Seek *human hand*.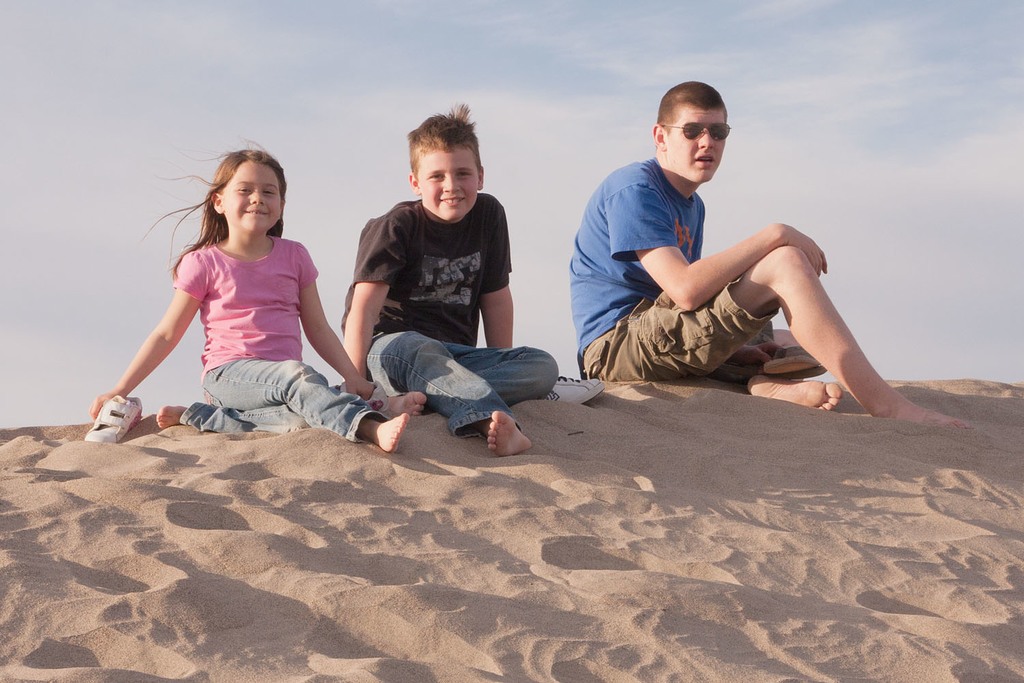
locate(733, 340, 784, 365).
